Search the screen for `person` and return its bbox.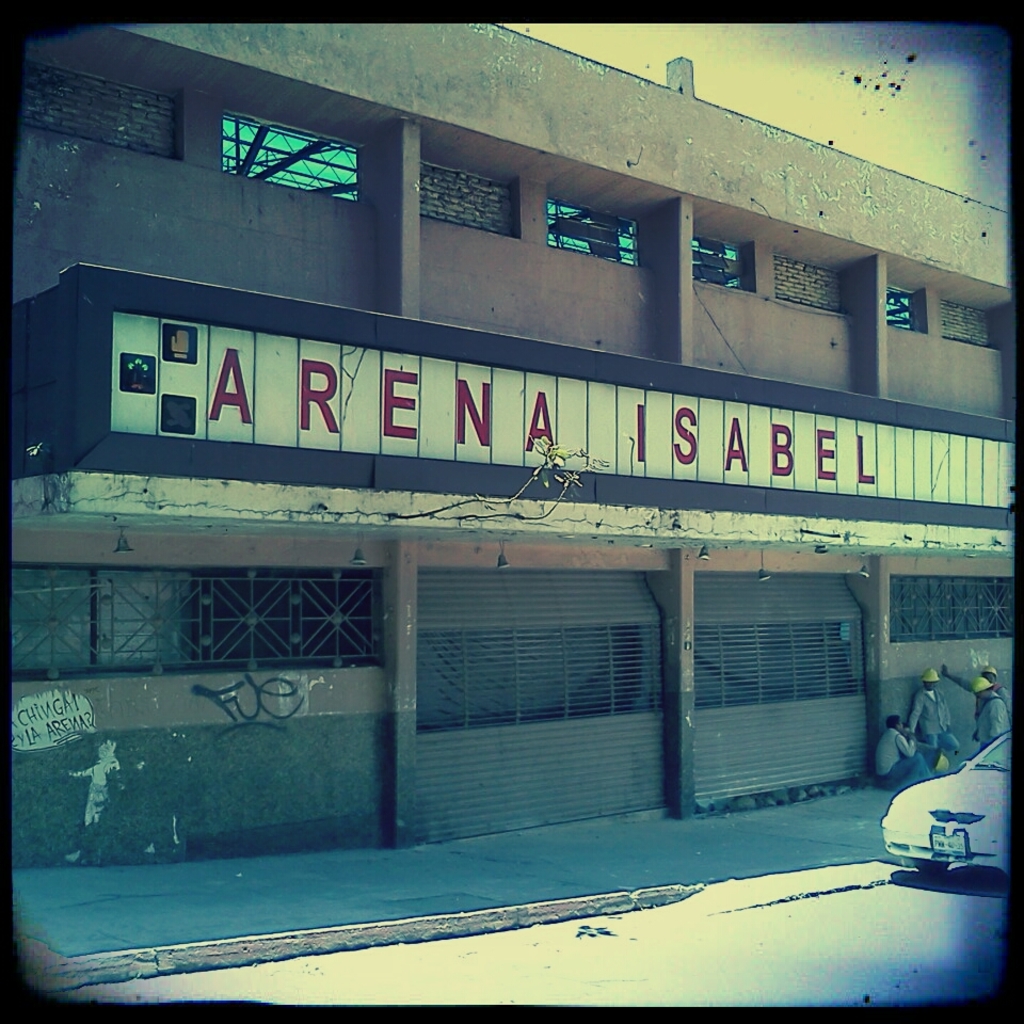
Found: 943 667 1002 754.
